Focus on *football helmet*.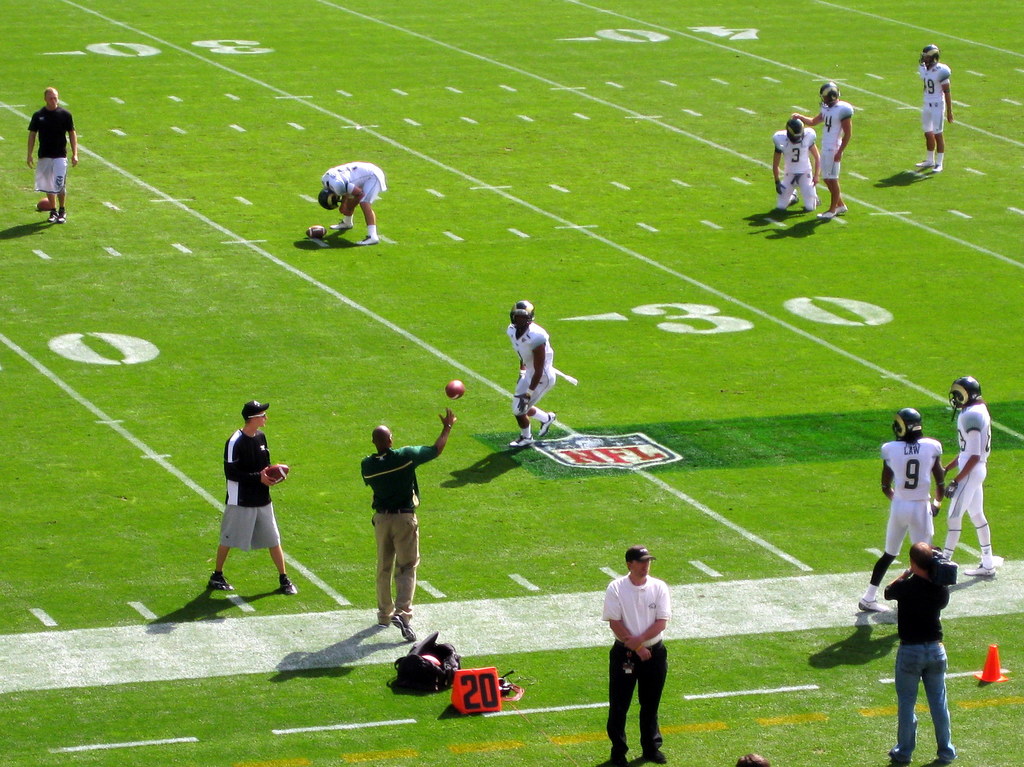
Focused at [x1=919, y1=45, x2=940, y2=67].
